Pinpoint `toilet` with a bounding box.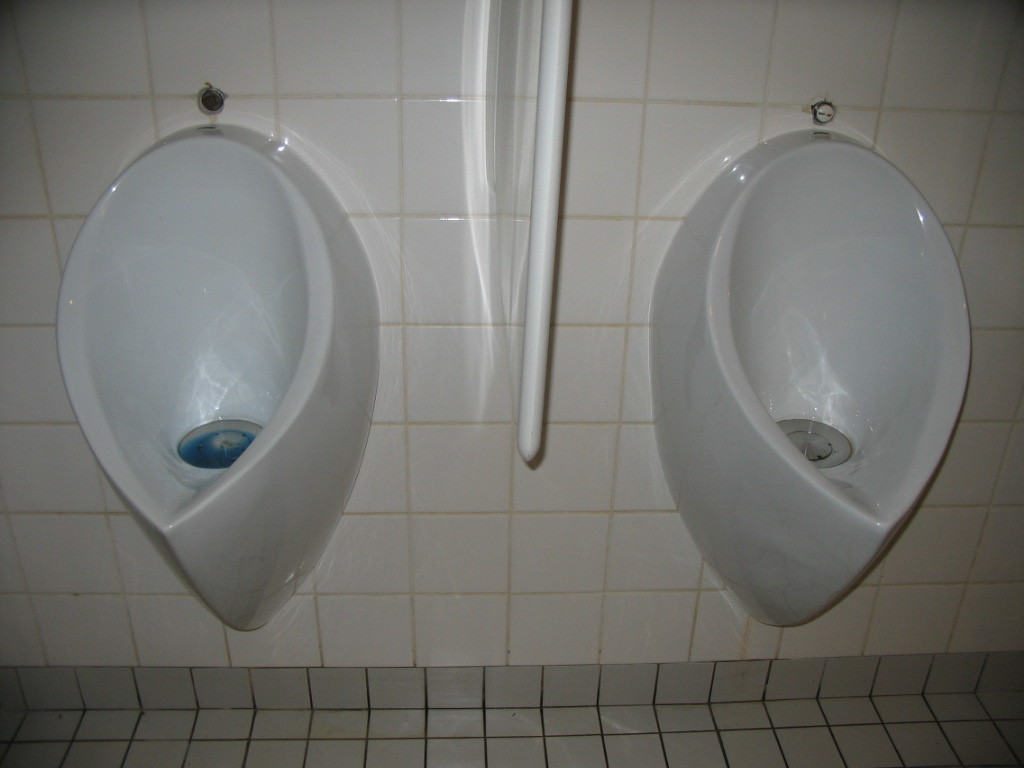
locate(47, 119, 384, 630).
